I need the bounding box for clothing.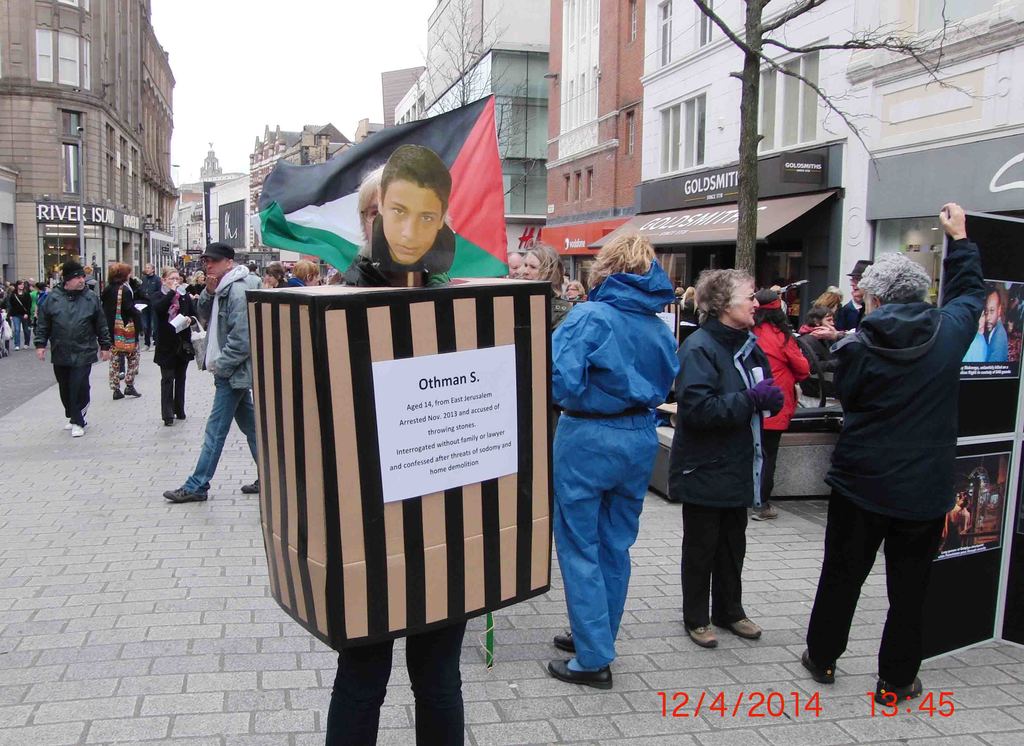
Here it is: 790:332:838:364.
